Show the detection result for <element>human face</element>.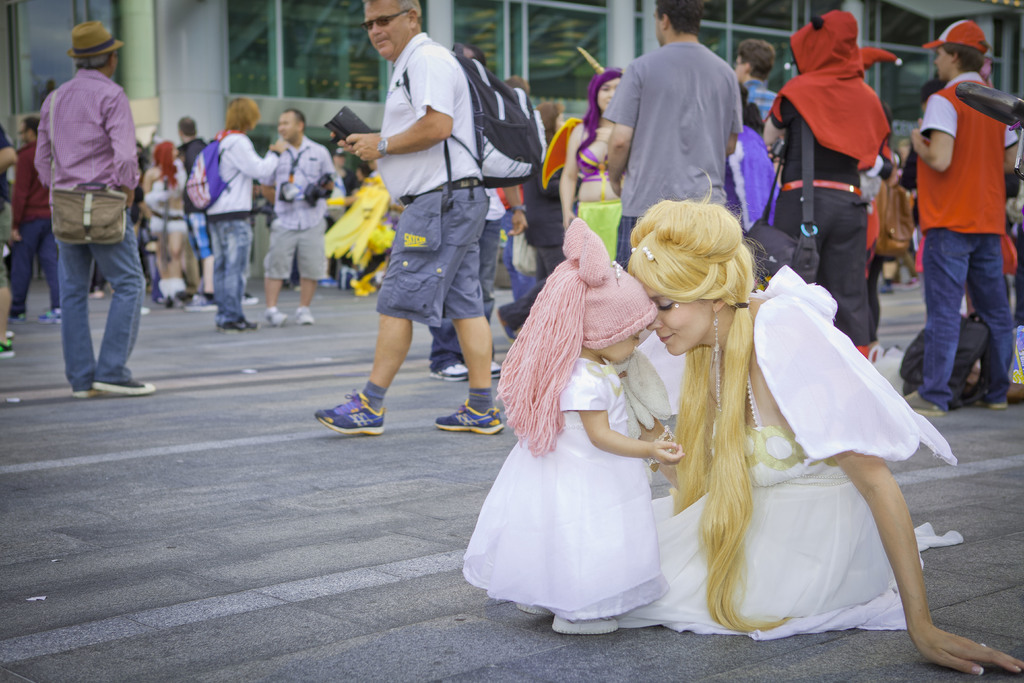
<bbox>647, 287, 703, 354</bbox>.
